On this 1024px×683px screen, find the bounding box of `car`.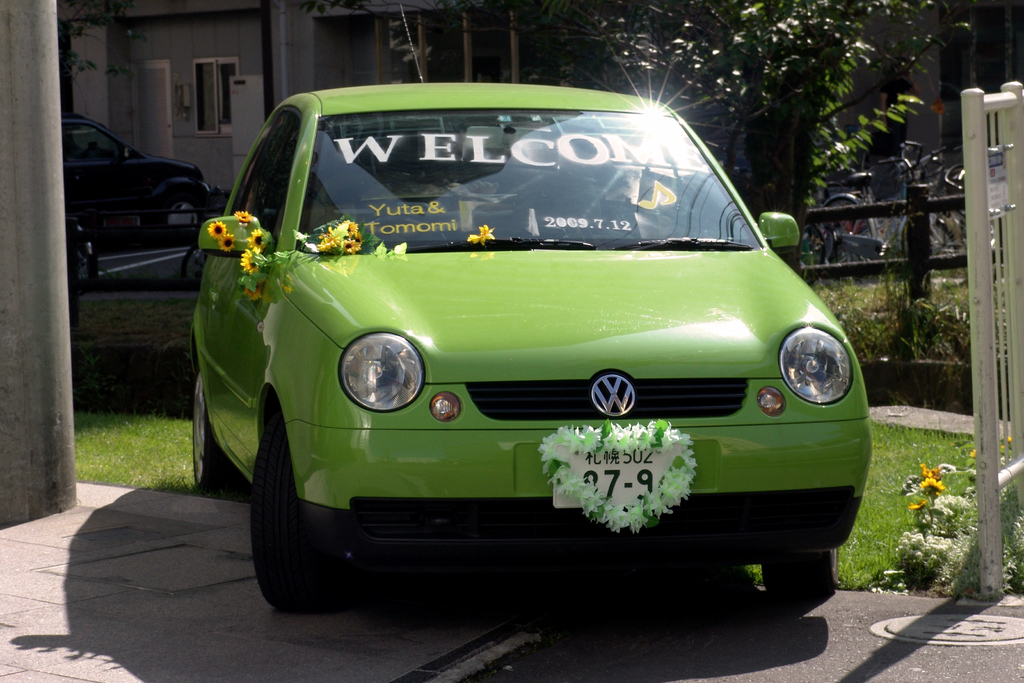
Bounding box: {"left": 191, "top": 71, "right": 862, "bottom": 636}.
